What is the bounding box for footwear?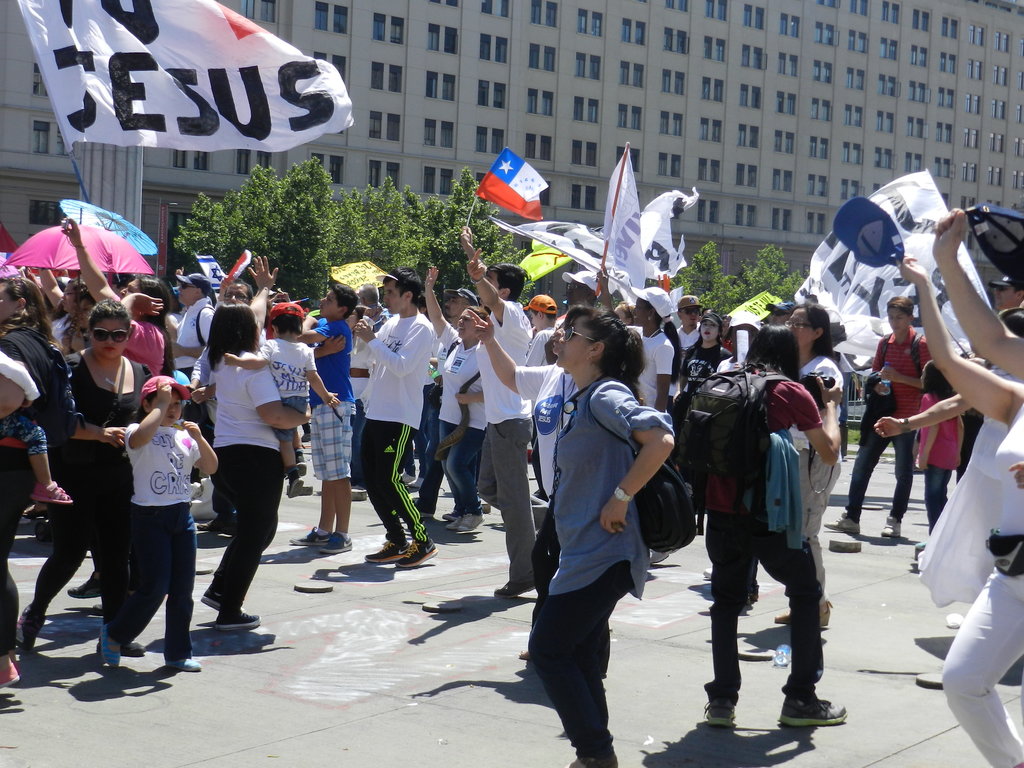
(left=775, top=700, right=847, bottom=723).
